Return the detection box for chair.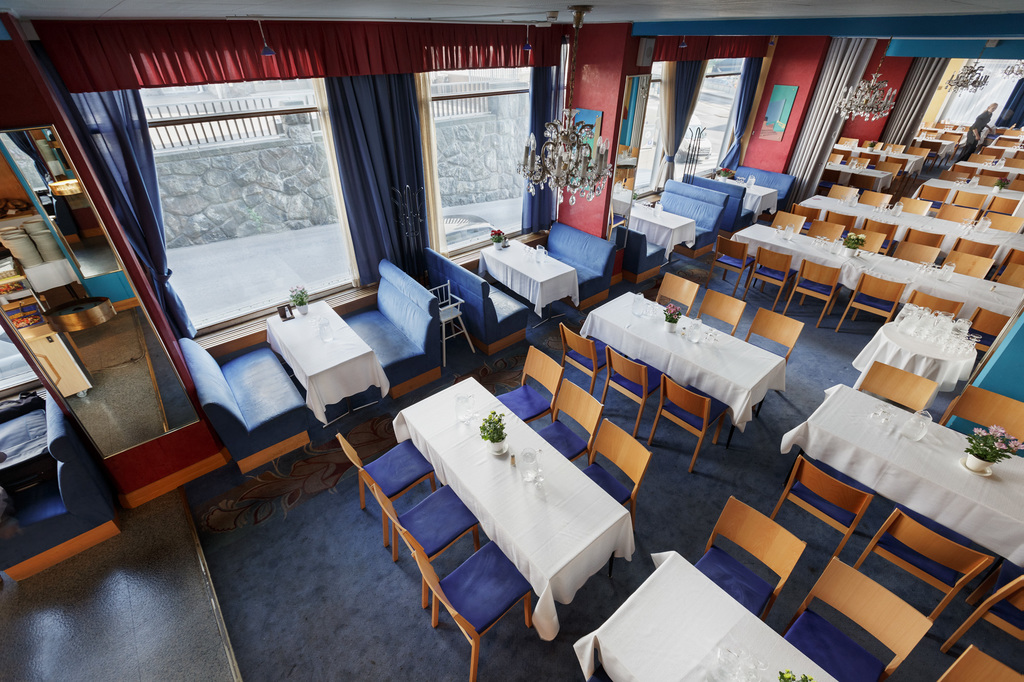
<region>860, 217, 897, 246</region>.
